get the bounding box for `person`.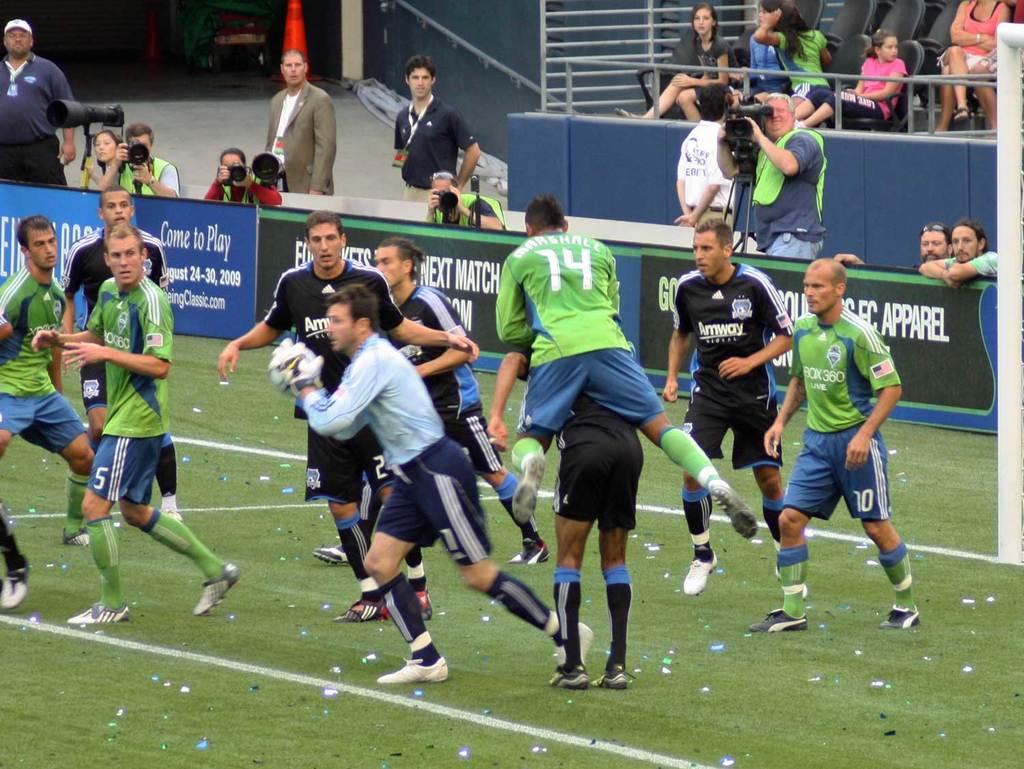
{"left": 933, "top": 0, "right": 1008, "bottom": 130}.
